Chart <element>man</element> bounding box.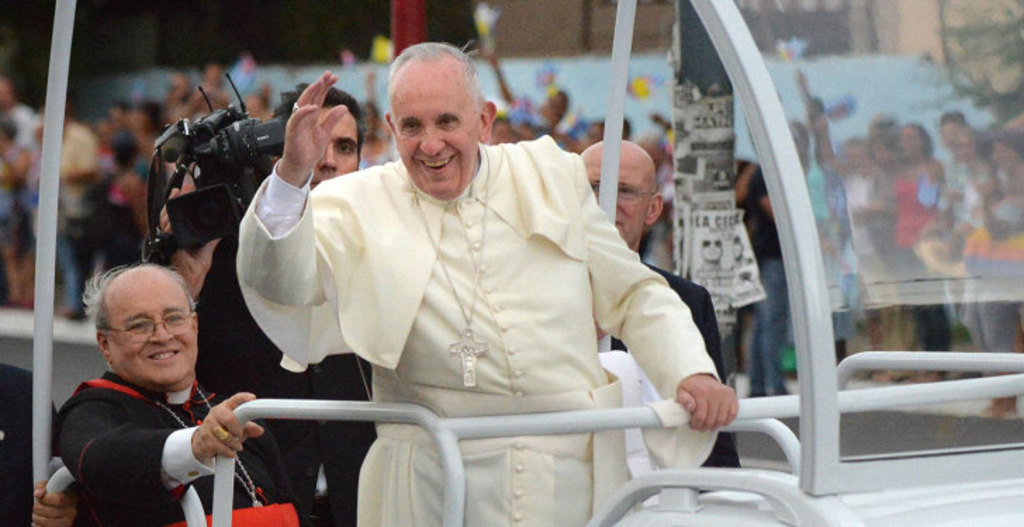
Charted: left=236, top=38, right=740, bottom=526.
